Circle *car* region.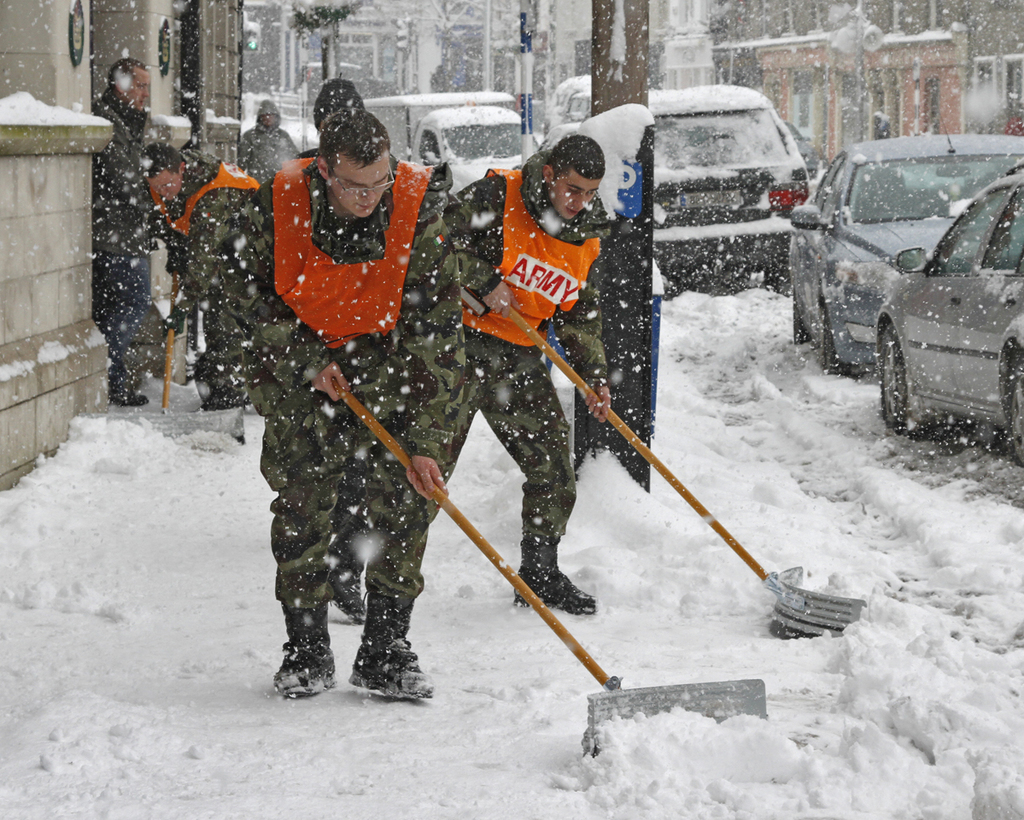
Region: locate(873, 155, 1023, 467).
